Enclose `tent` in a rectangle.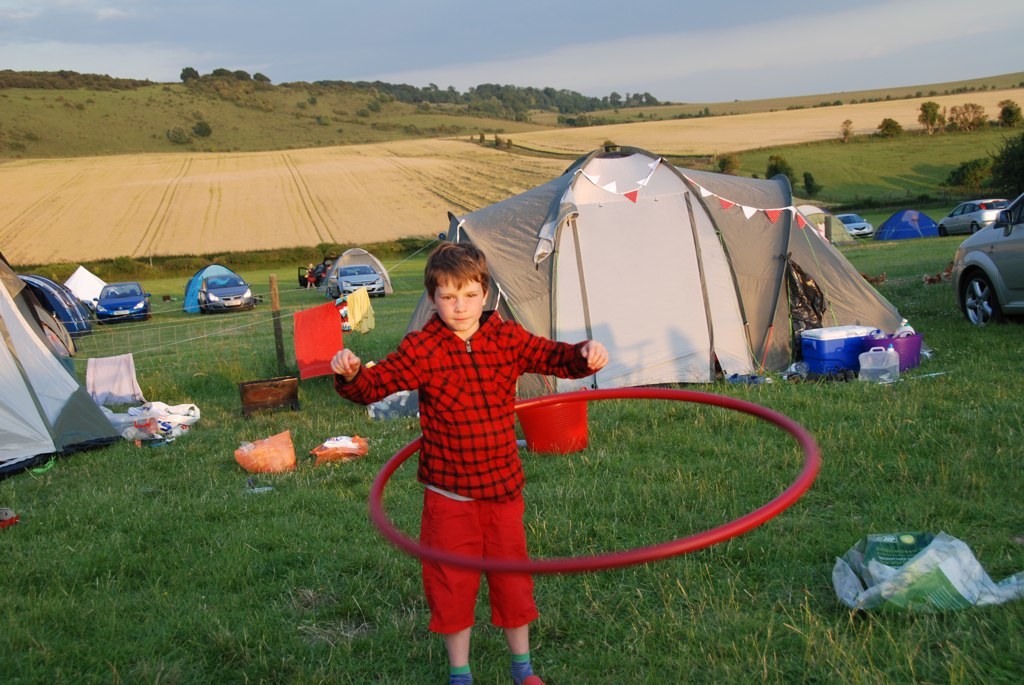
region(879, 214, 939, 234).
